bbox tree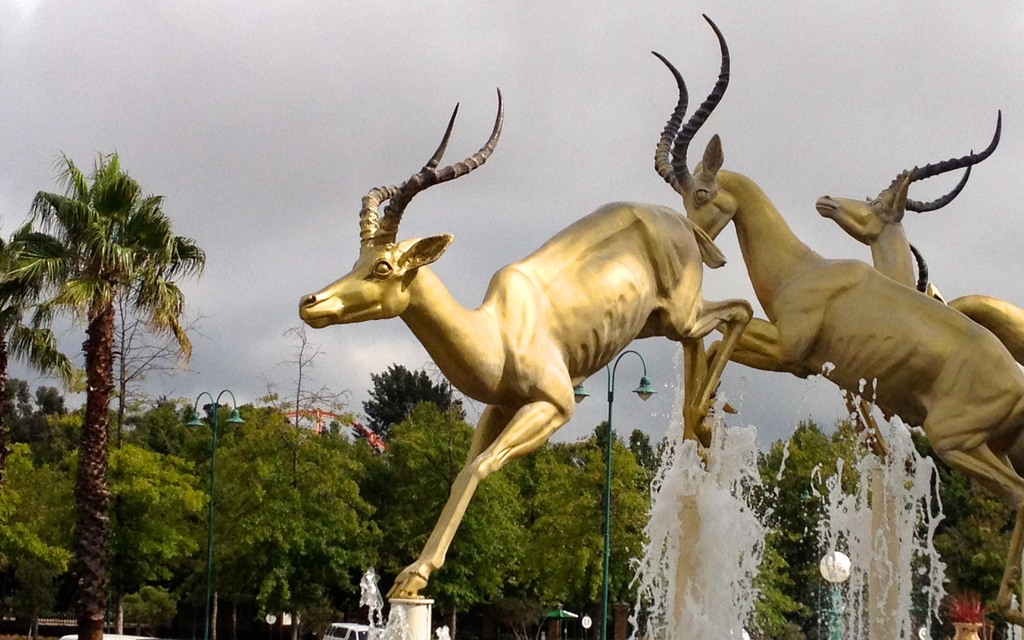
l=563, t=420, r=662, b=639
